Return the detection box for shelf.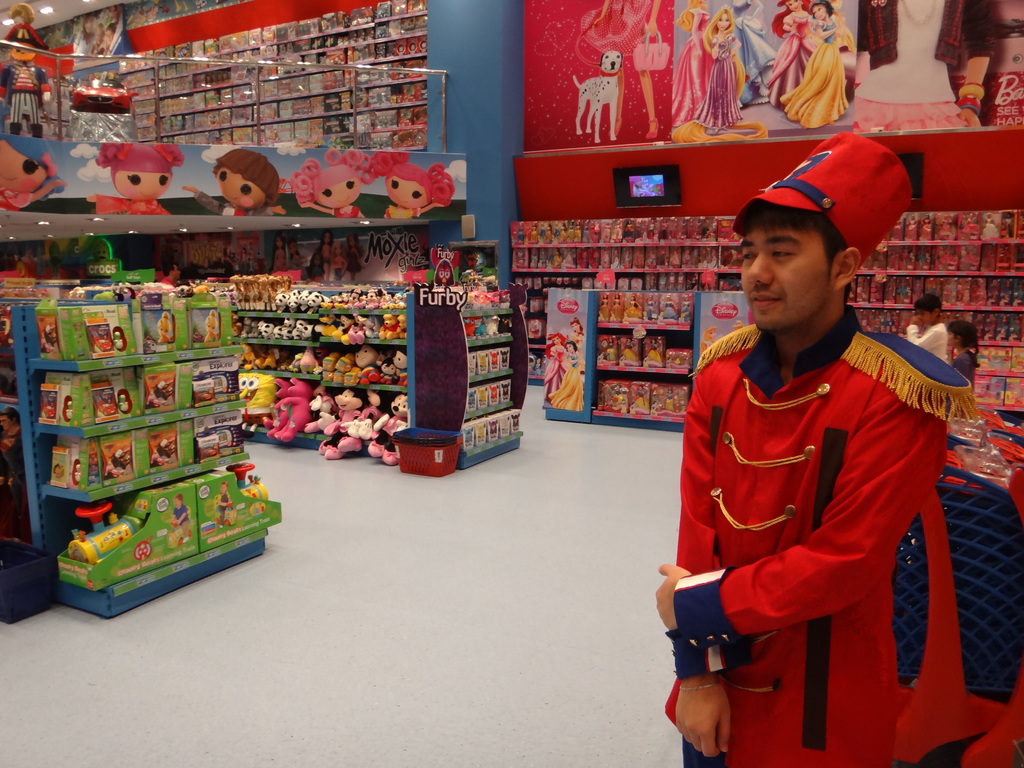
[156,54,429,114].
